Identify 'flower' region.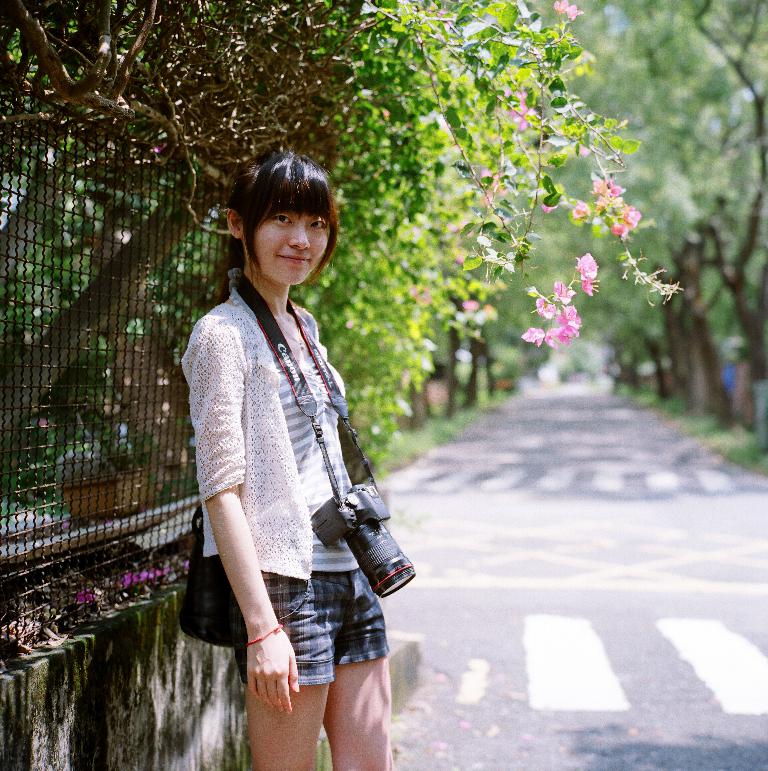
Region: (579, 145, 590, 157).
